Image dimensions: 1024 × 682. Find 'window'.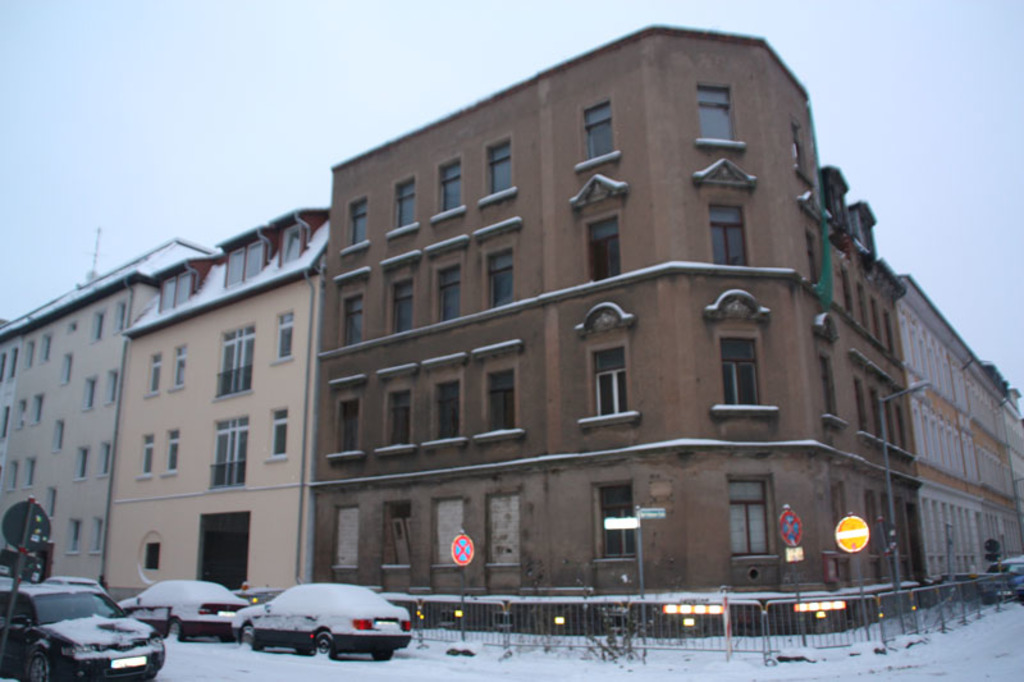
BBox(81, 374, 99, 411).
